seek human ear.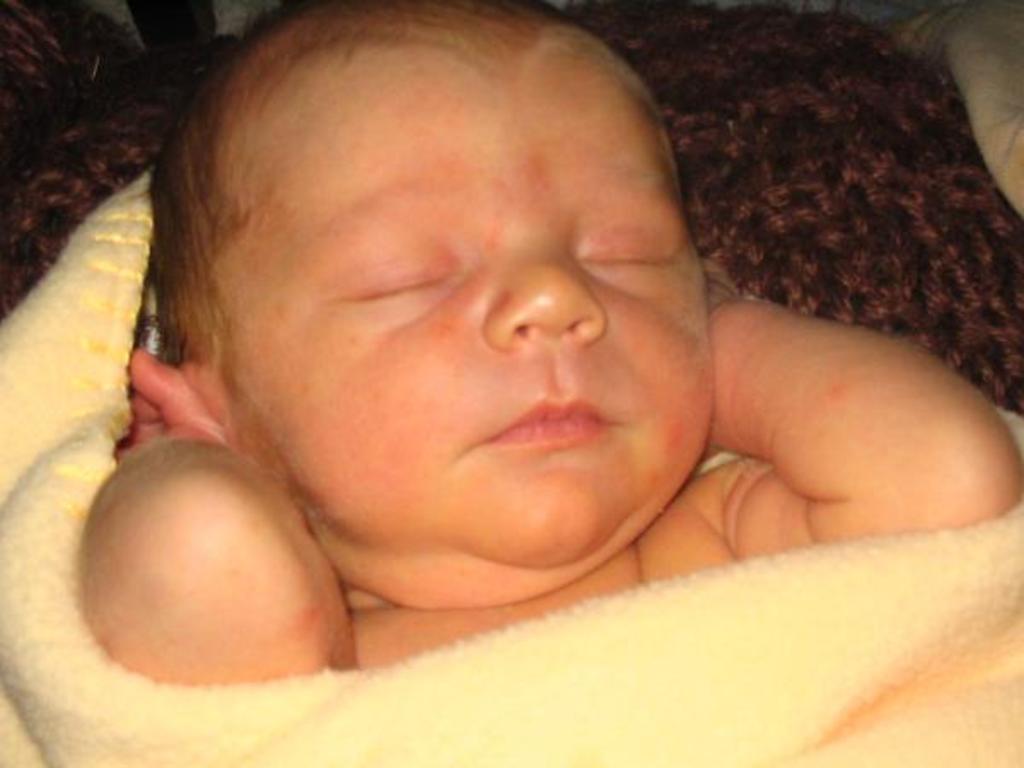
114/346/222/447.
